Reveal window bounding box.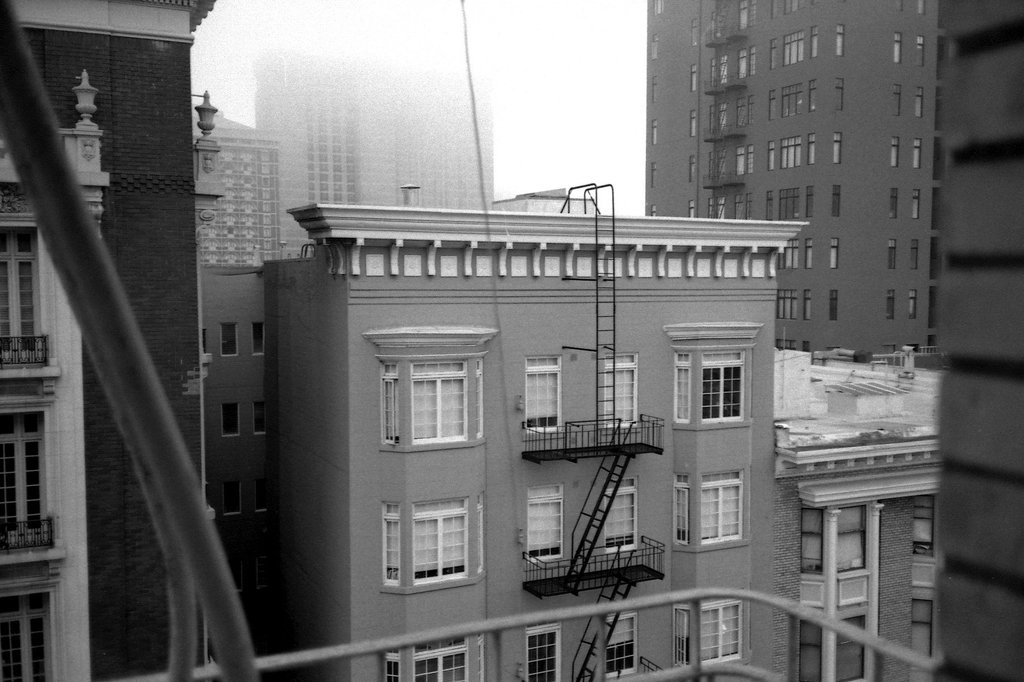
Revealed: 886,191,899,223.
